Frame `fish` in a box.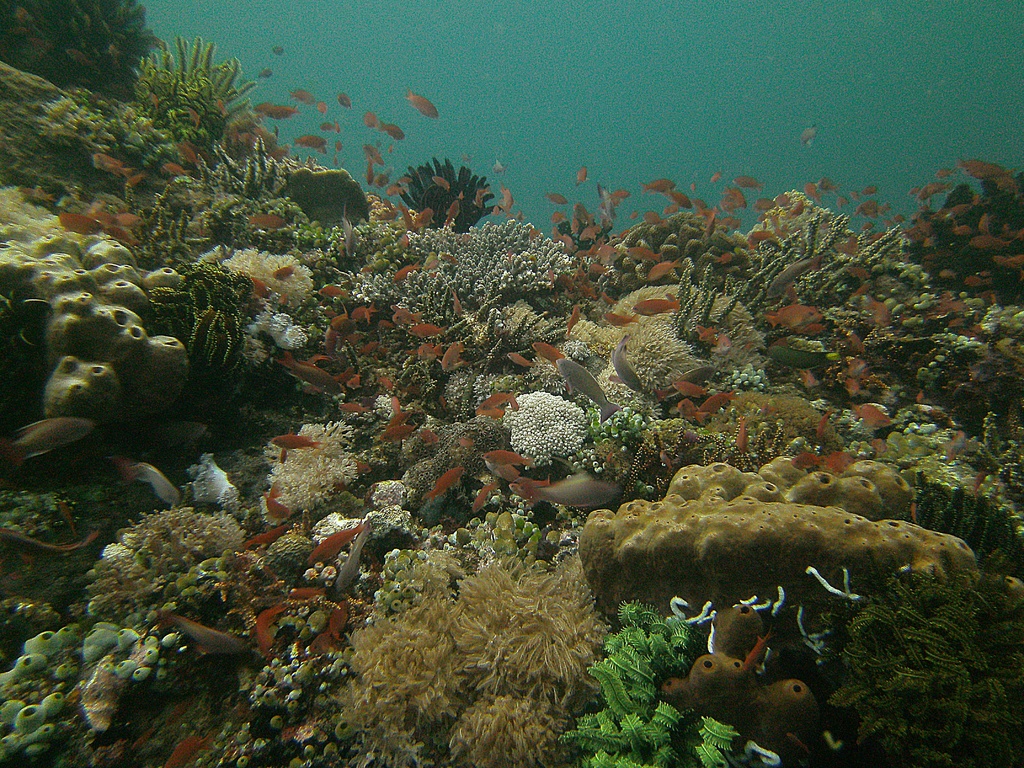
{"left": 771, "top": 195, "right": 789, "bottom": 209}.
